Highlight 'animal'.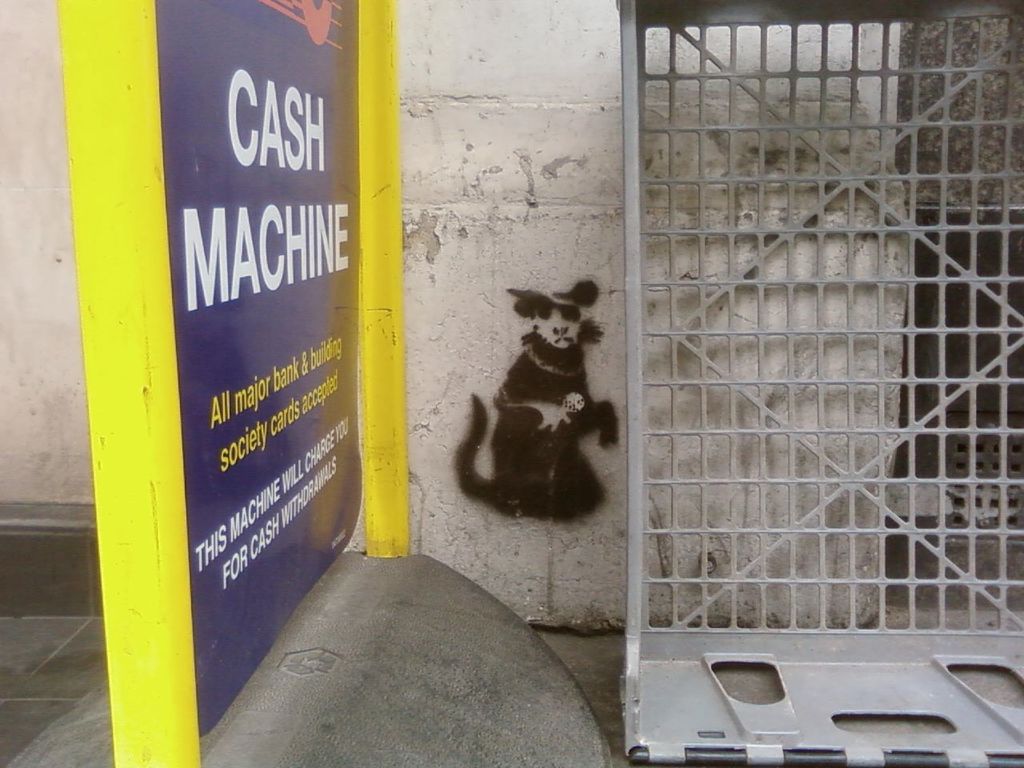
Highlighted region: (453,274,625,526).
